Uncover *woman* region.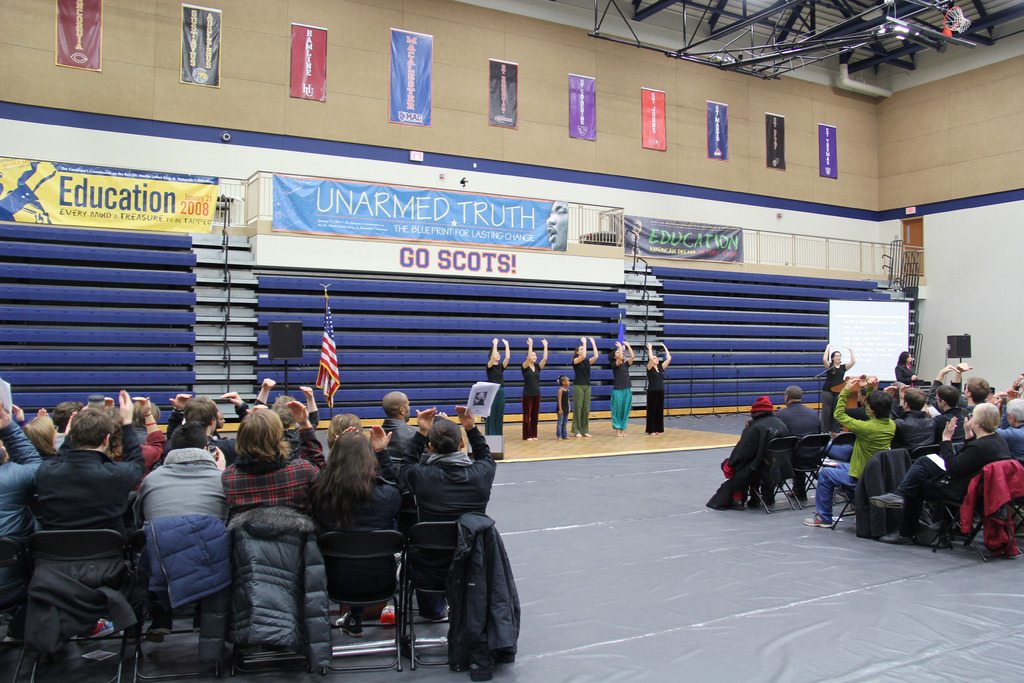
Uncovered: Rect(488, 340, 513, 434).
